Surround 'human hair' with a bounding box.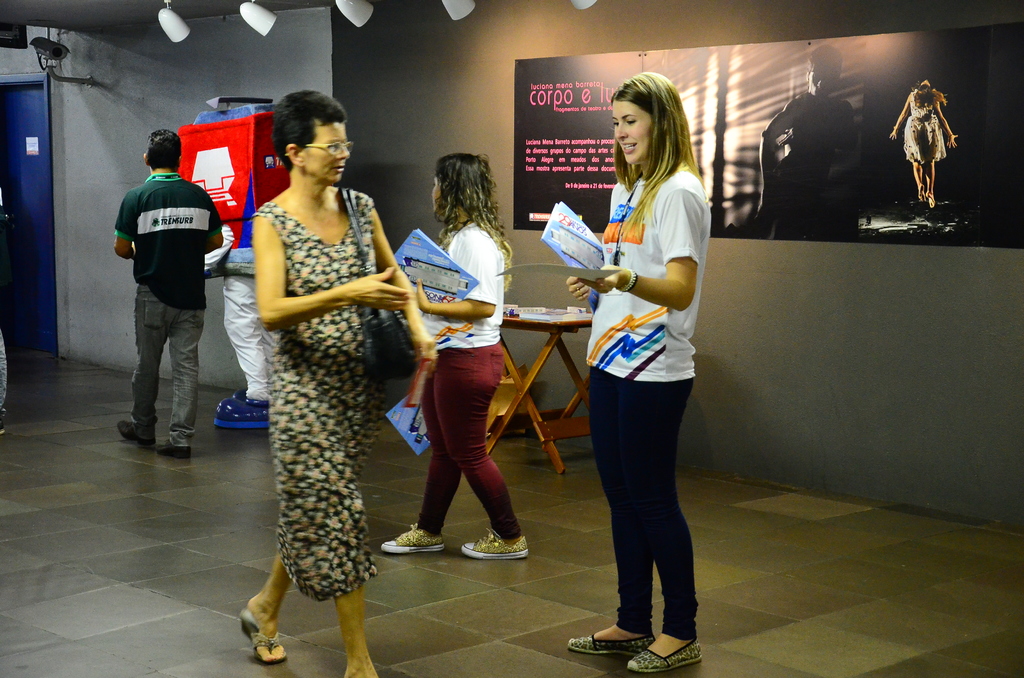
left=145, top=129, right=184, bottom=168.
